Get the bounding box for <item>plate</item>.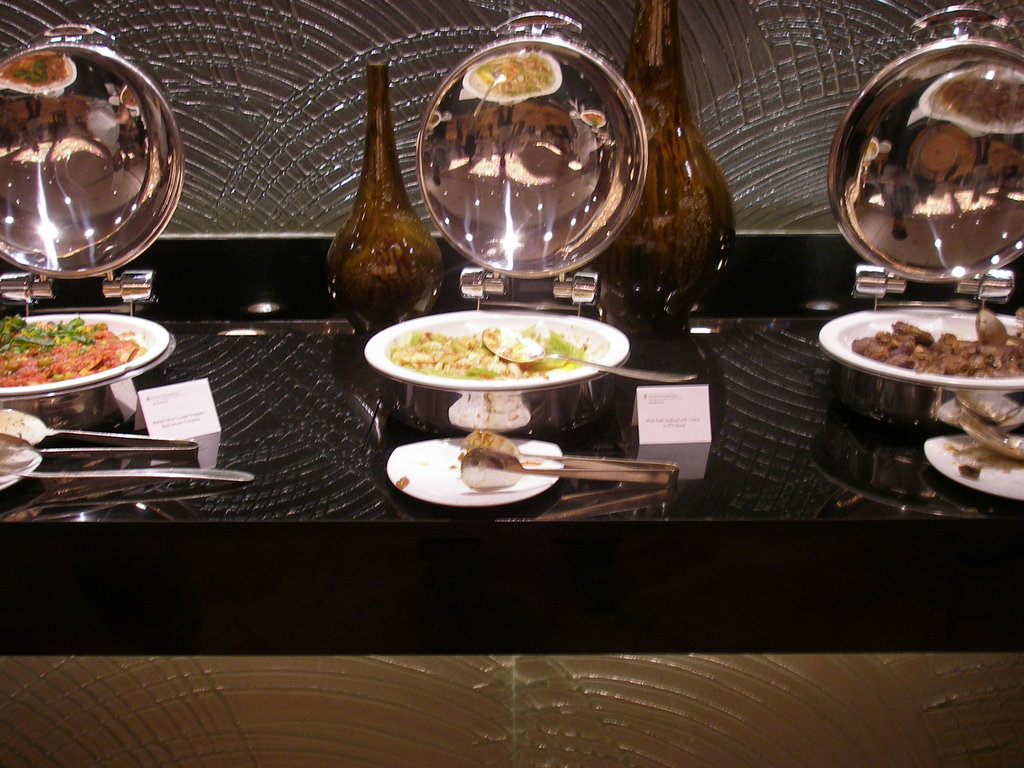
locate(364, 306, 632, 393).
